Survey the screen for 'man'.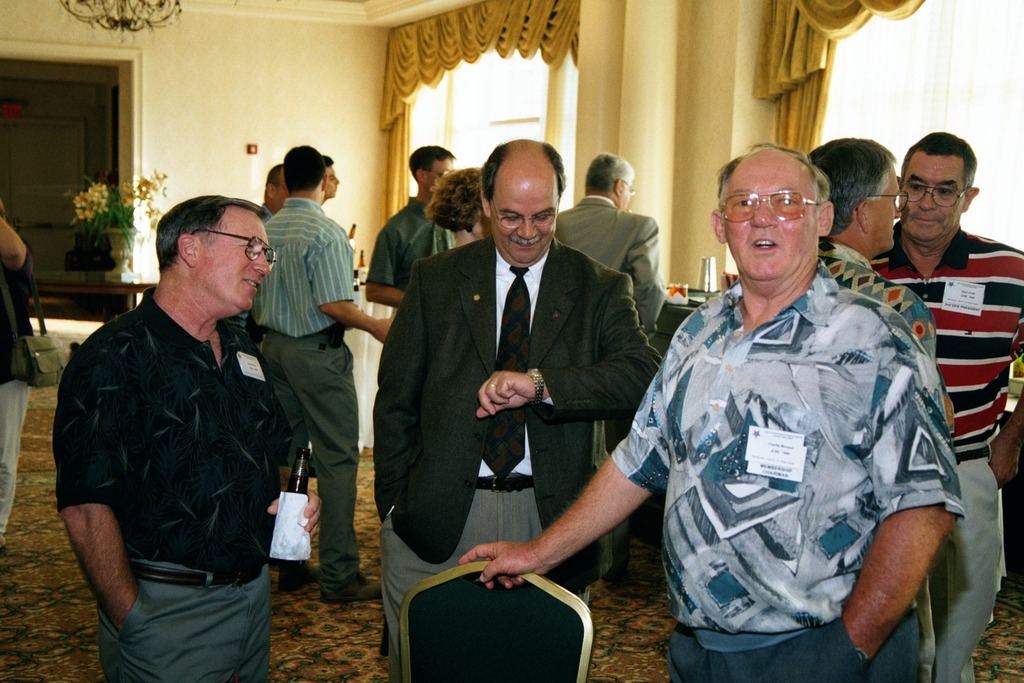
Survey found: region(552, 151, 669, 339).
